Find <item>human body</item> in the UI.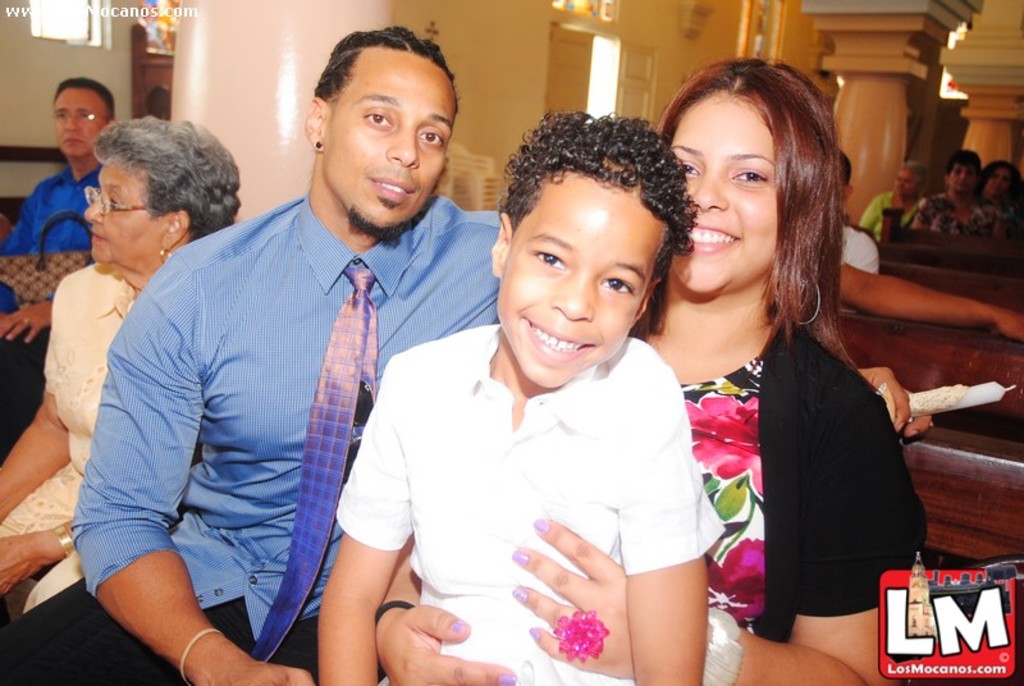
UI element at crop(0, 64, 113, 452).
